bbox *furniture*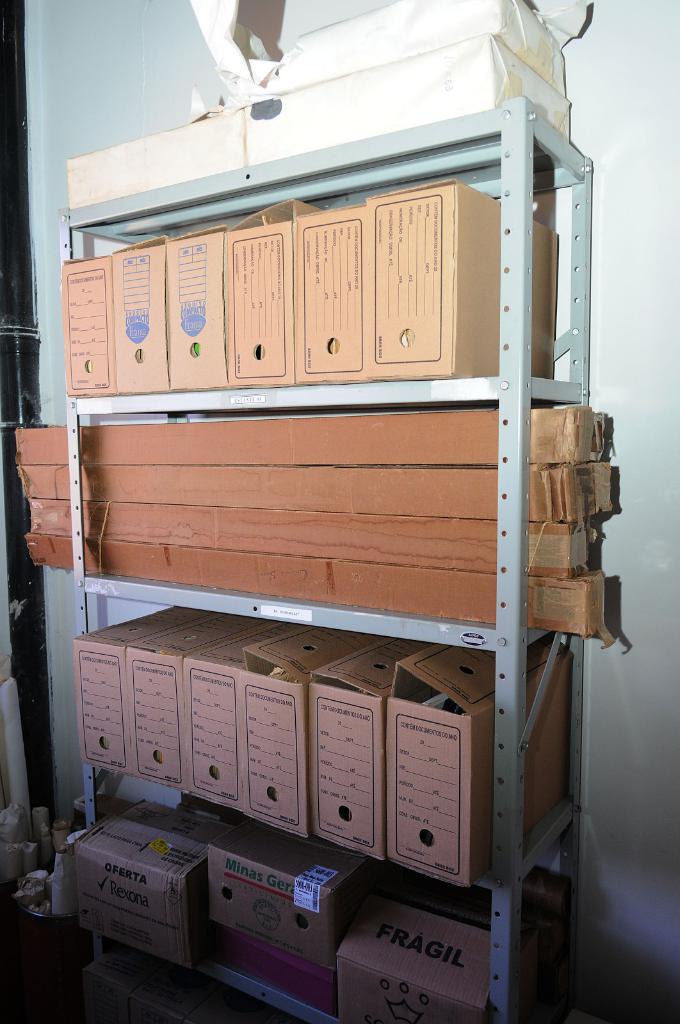
60:97:581:1023
